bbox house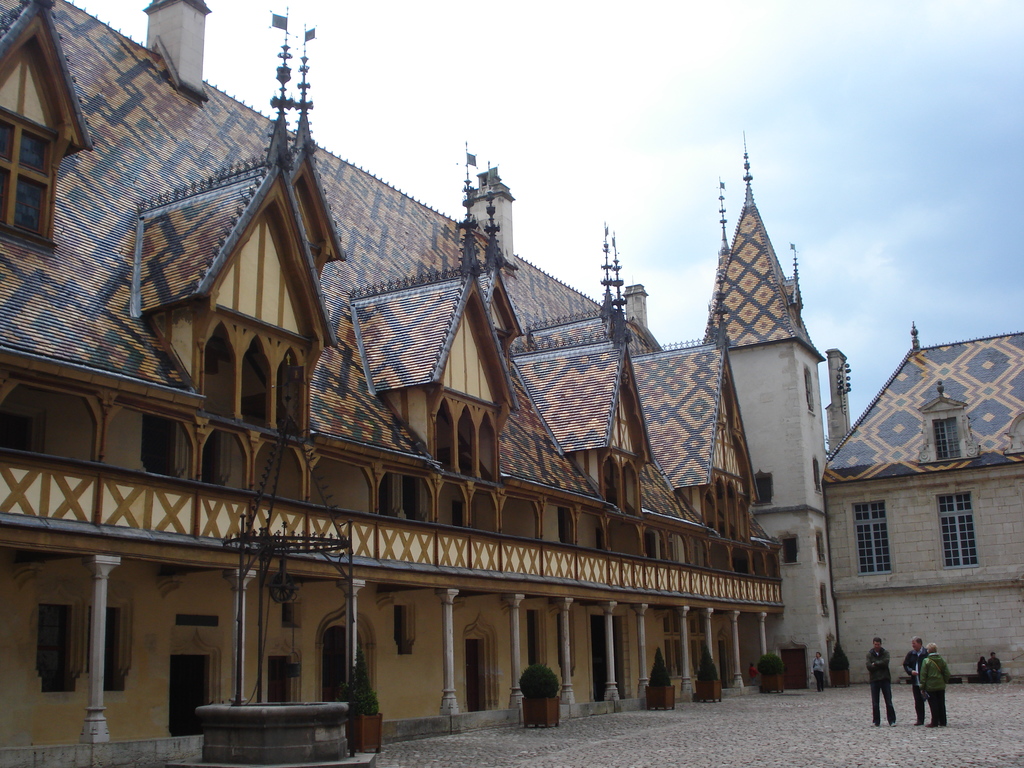
<box>0,0,826,767</box>
